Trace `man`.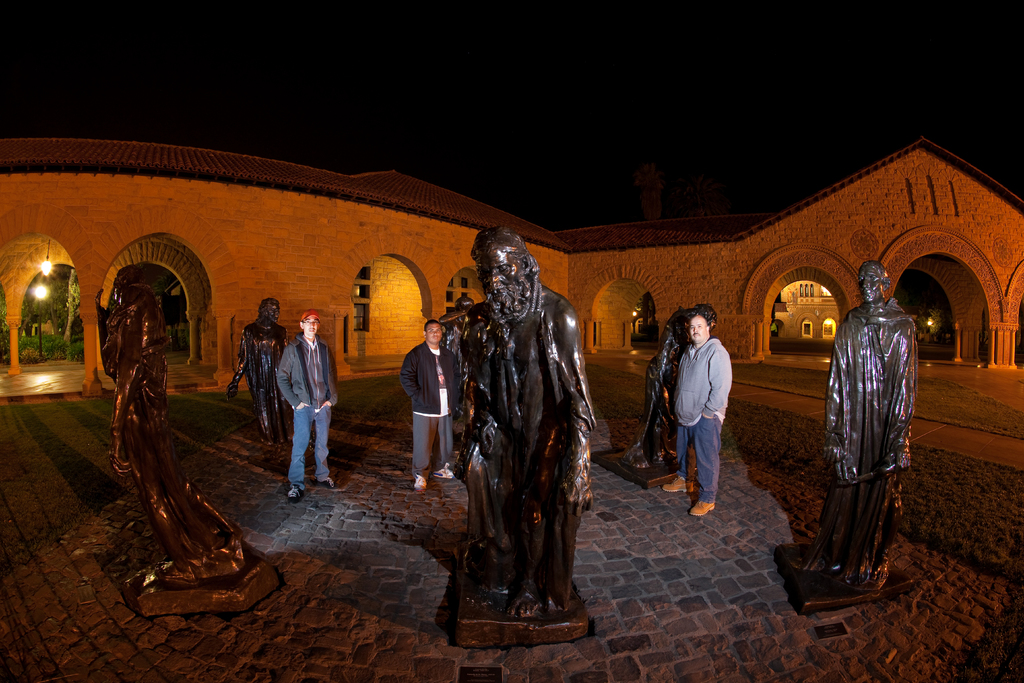
Traced to pyautogui.locateOnScreen(802, 260, 918, 587).
